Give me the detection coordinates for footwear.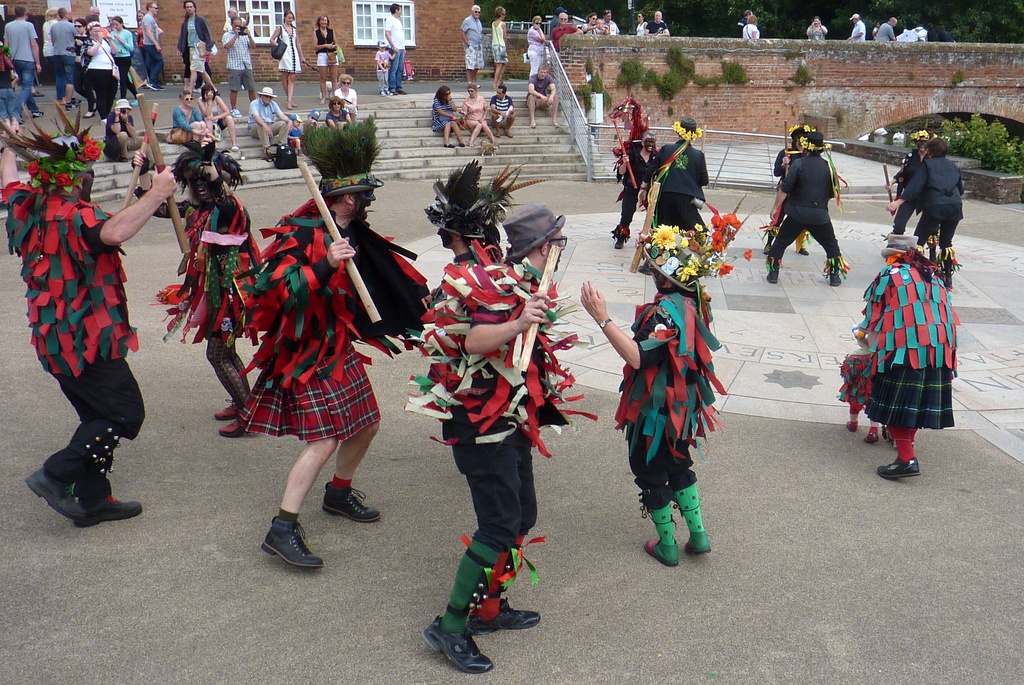
<box>73,487,141,522</box>.
